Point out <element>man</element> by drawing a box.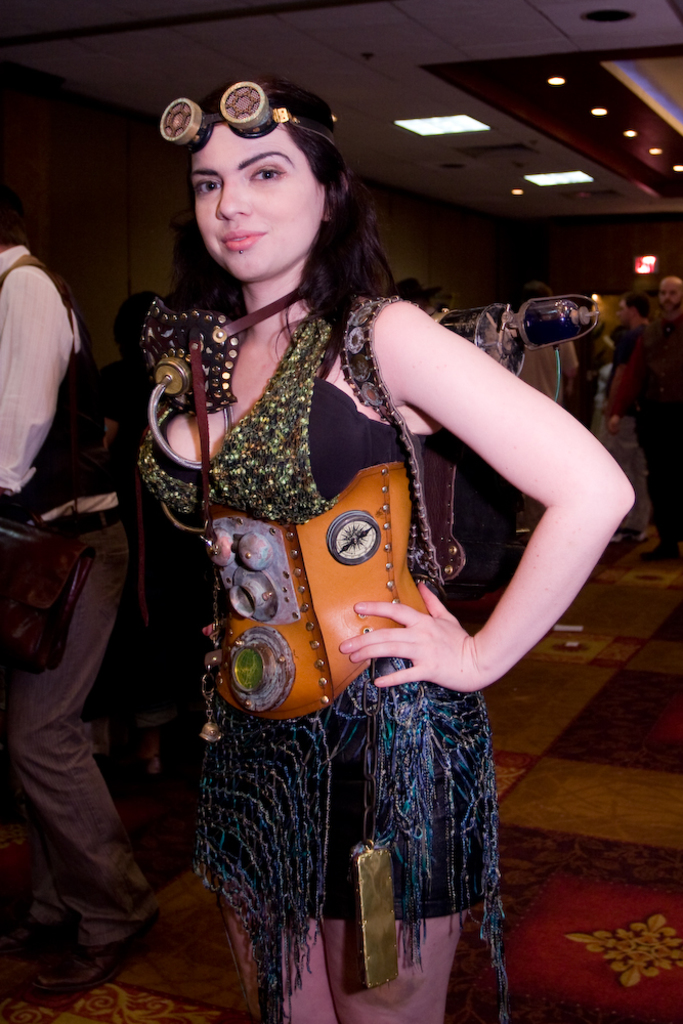
left=600, top=266, right=682, bottom=568.
